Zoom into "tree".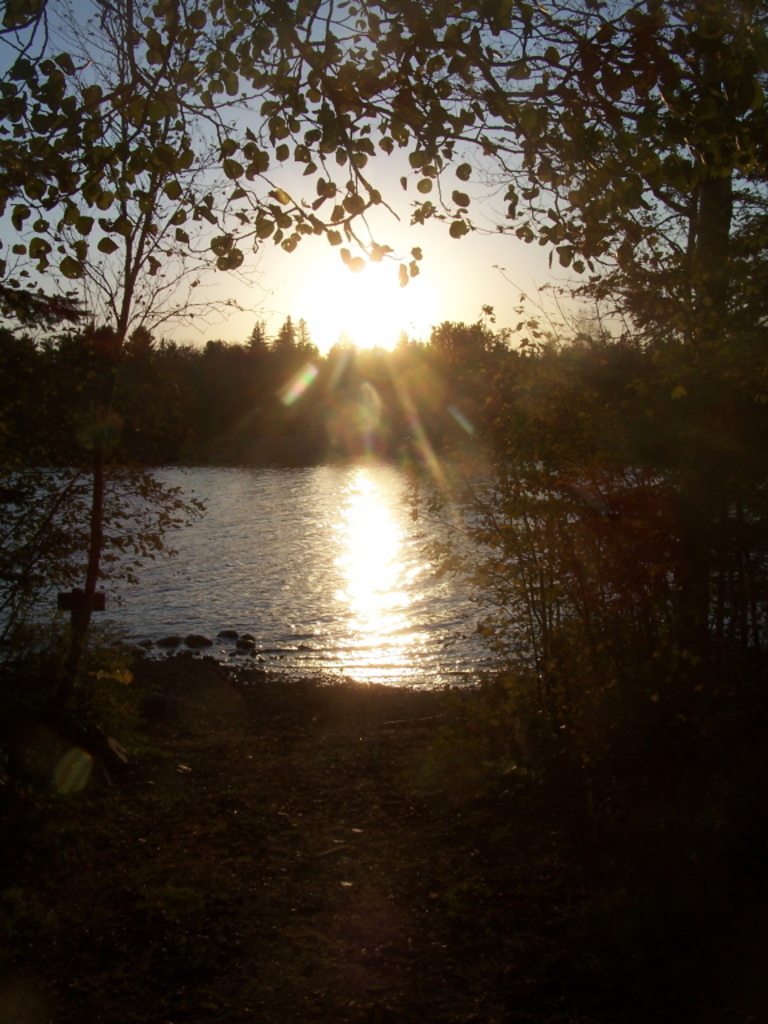
Zoom target: 284:0:767:464.
